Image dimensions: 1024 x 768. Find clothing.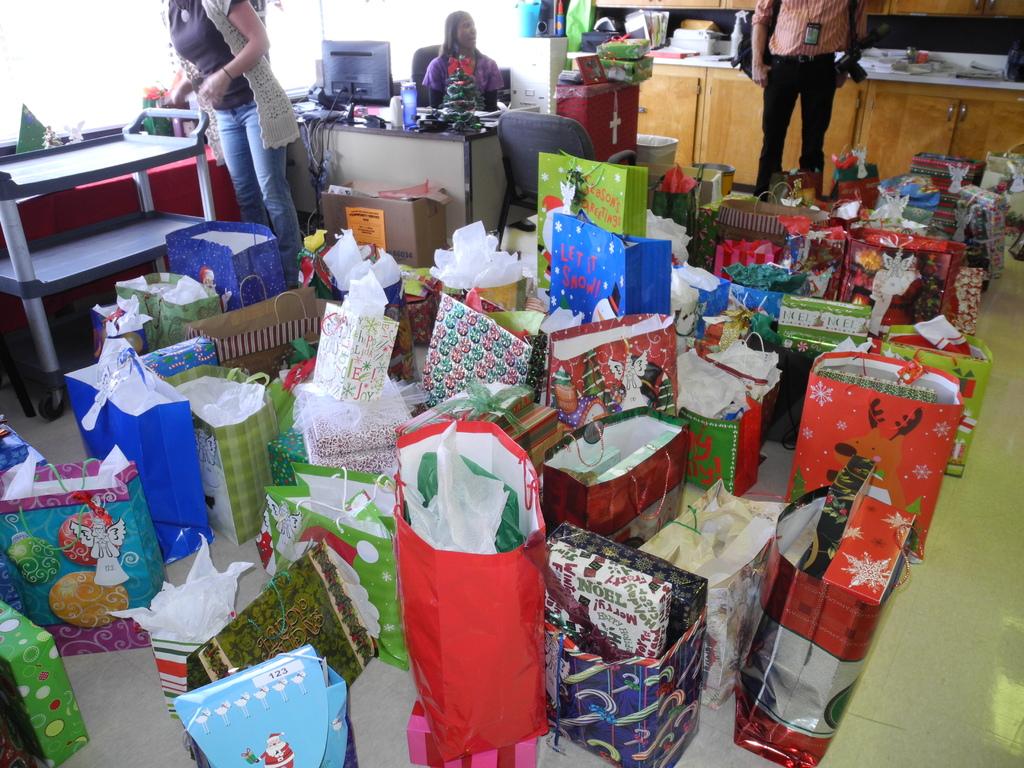
(170,0,302,232).
